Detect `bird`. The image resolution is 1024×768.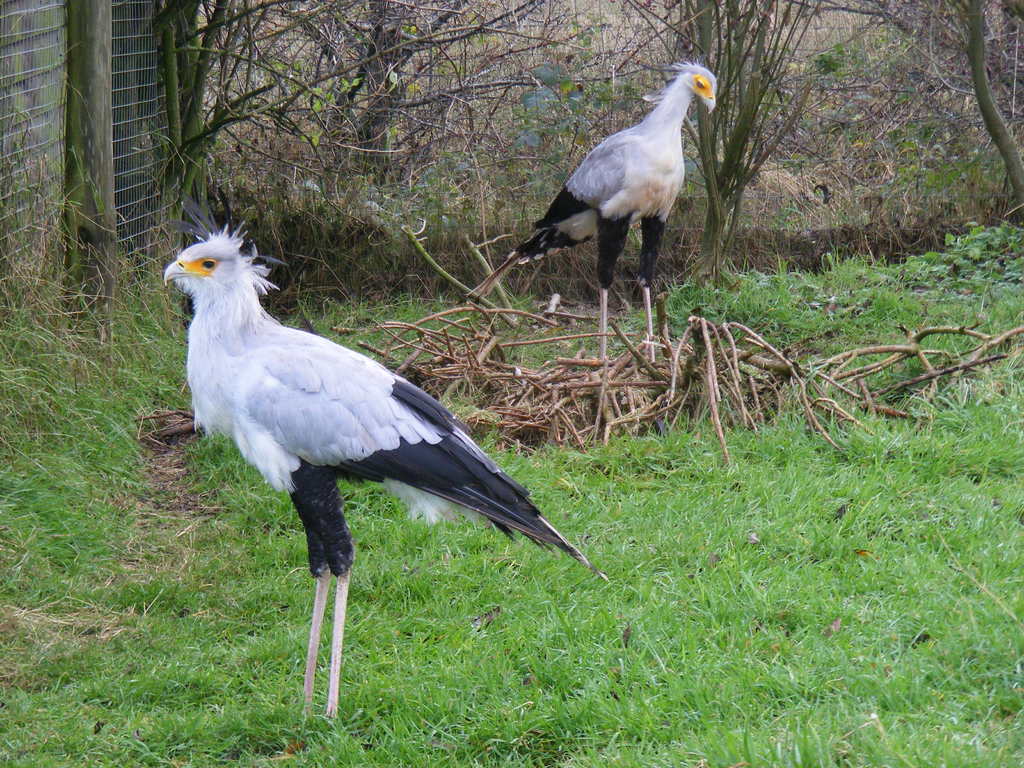
bbox(461, 61, 716, 311).
